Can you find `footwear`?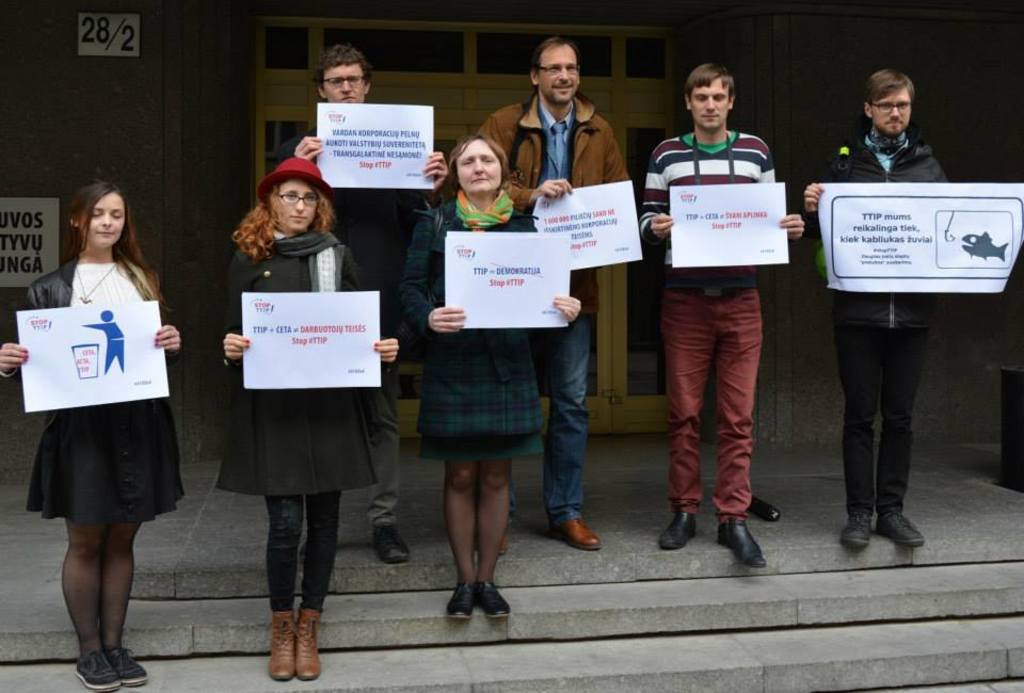
Yes, bounding box: (left=470, top=575, right=510, bottom=618).
